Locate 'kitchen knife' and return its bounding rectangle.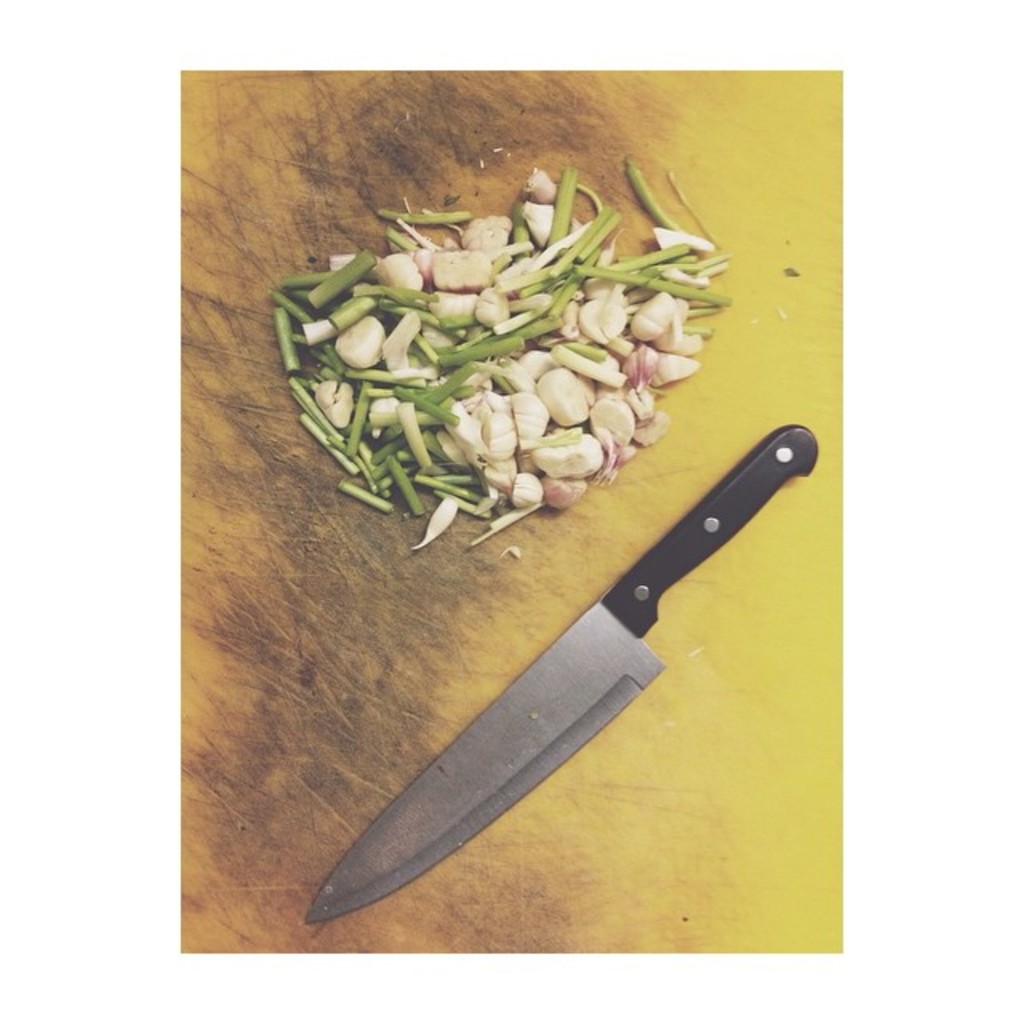
x1=307, y1=418, x2=819, y2=930.
